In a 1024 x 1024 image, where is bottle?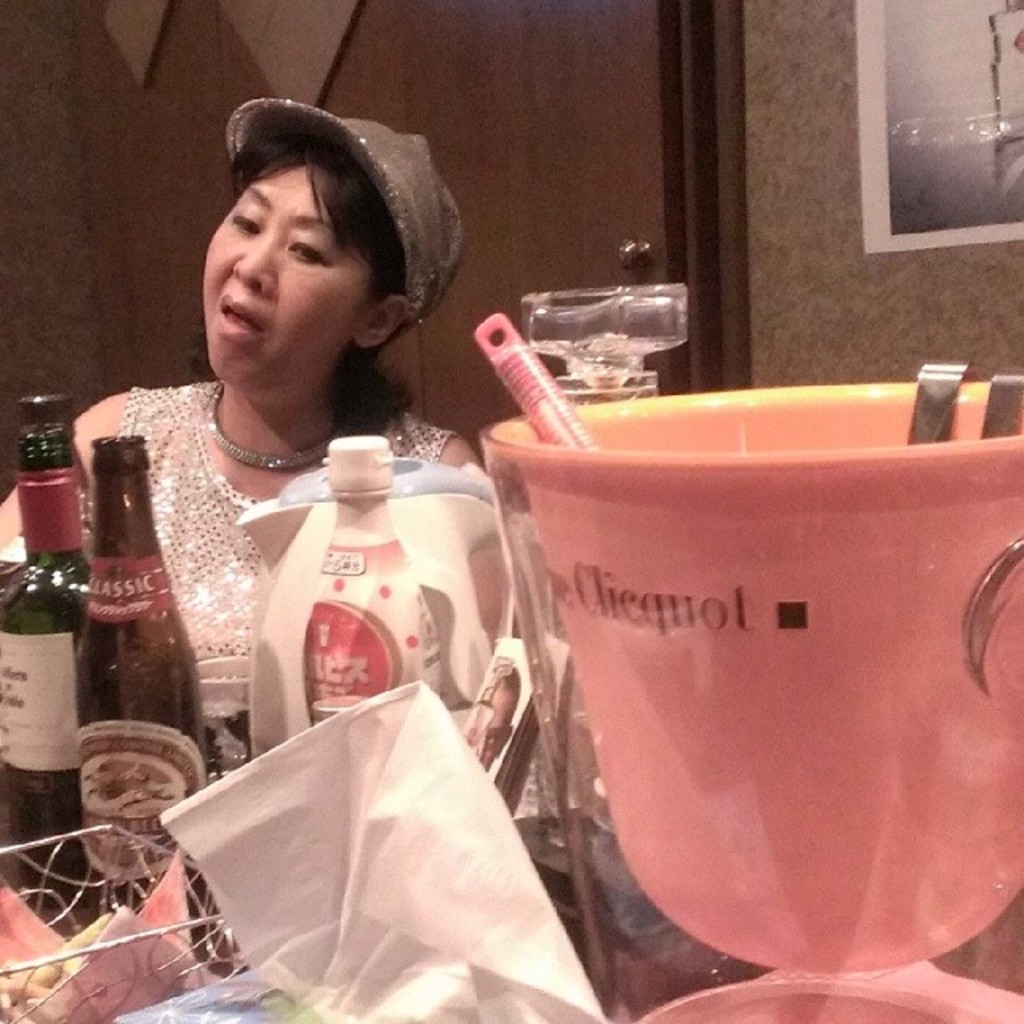
left=0, top=419, right=107, bottom=914.
